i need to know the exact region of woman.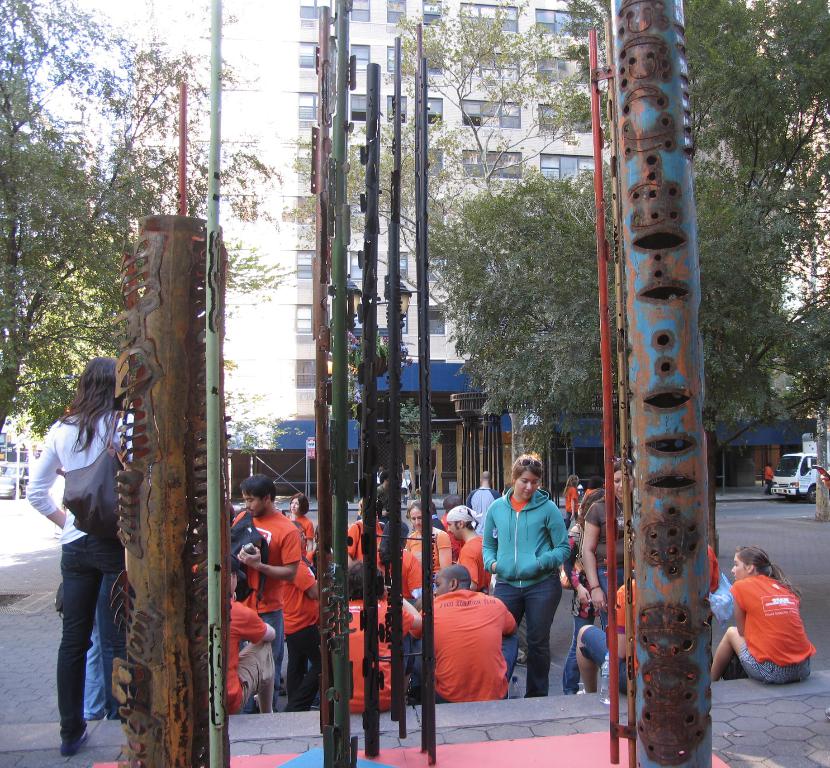
Region: (286, 492, 316, 557).
